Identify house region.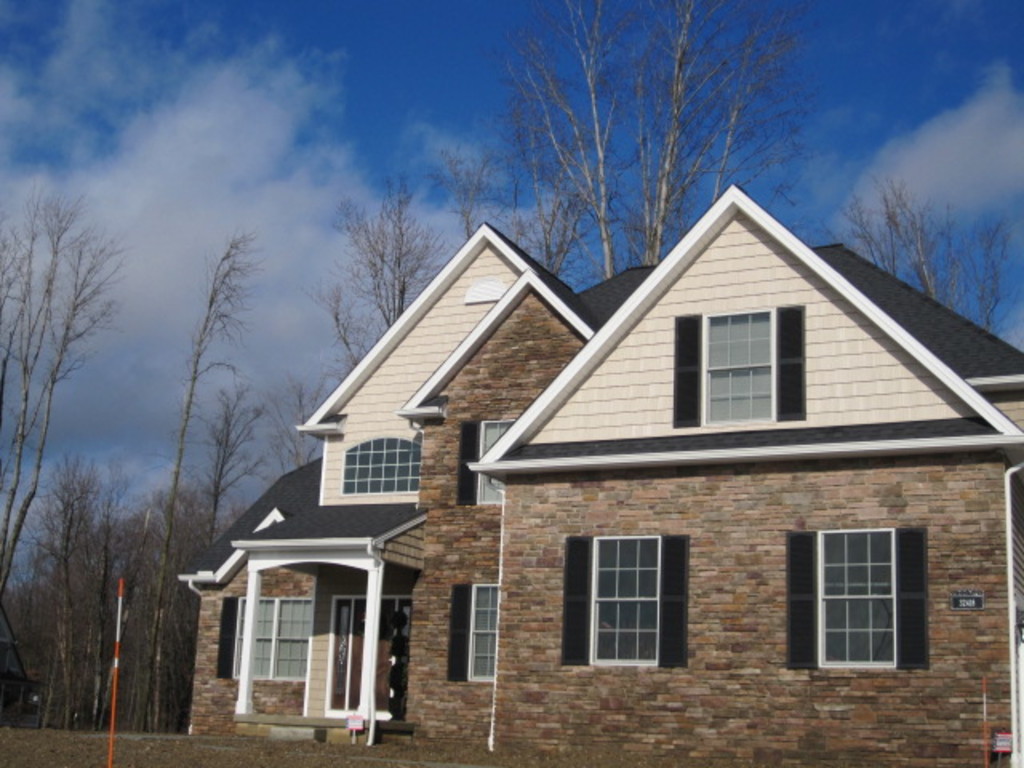
Region: left=176, top=174, right=1022, bottom=766.
